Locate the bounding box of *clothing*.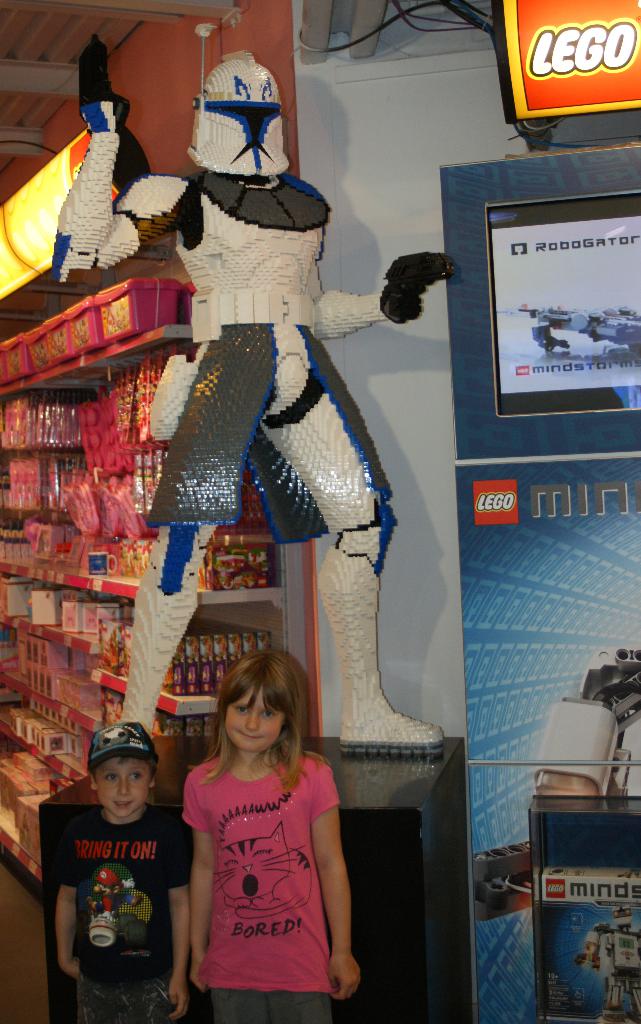
Bounding box: detection(179, 755, 340, 1023).
